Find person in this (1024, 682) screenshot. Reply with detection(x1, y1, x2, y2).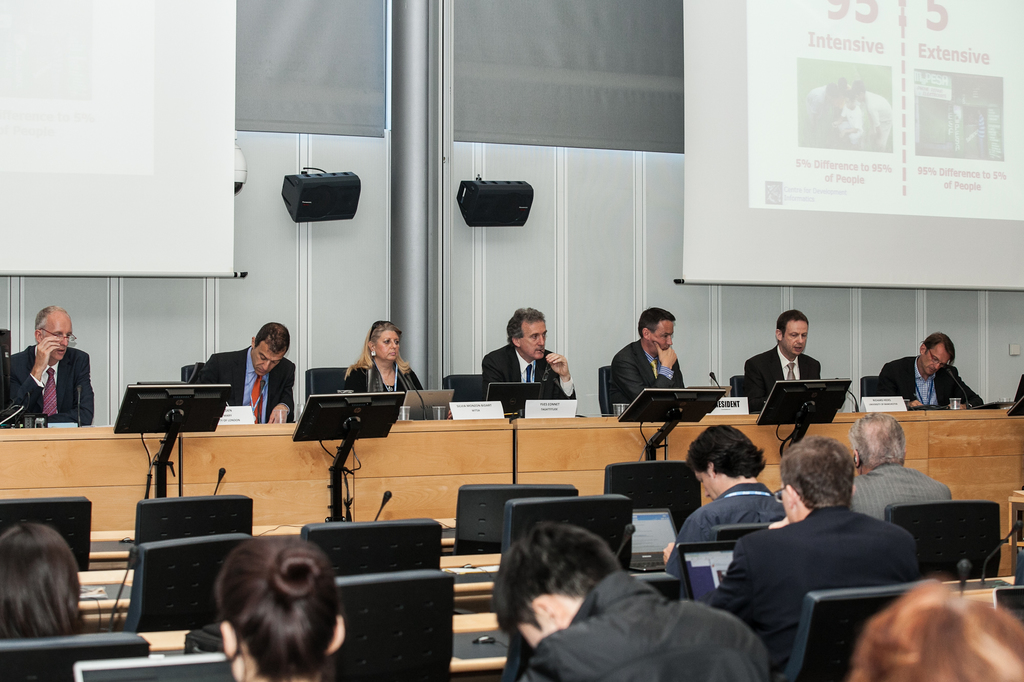
detection(212, 526, 352, 681).
